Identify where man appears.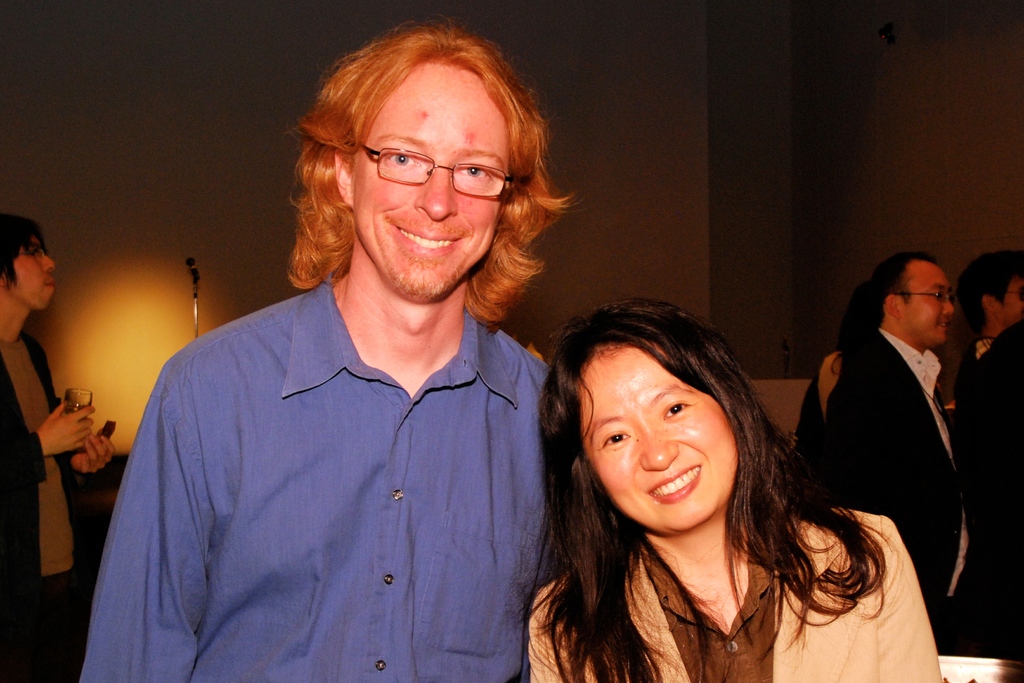
Appears at x1=0, y1=215, x2=115, y2=682.
